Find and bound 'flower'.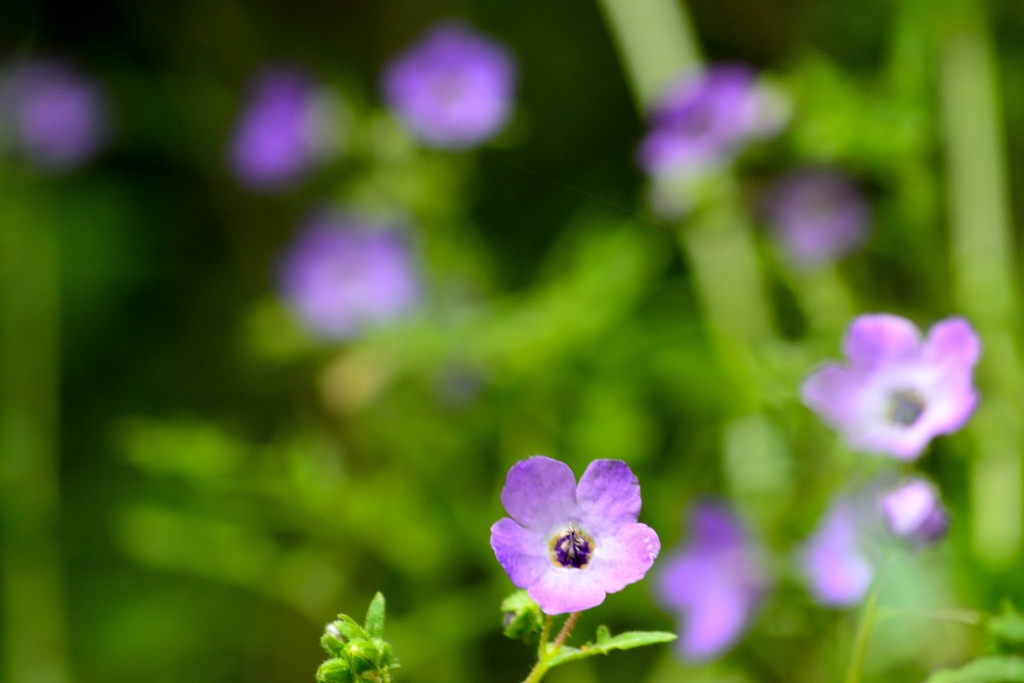
Bound: {"x1": 797, "y1": 314, "x2": 985, "y2": 461}.
